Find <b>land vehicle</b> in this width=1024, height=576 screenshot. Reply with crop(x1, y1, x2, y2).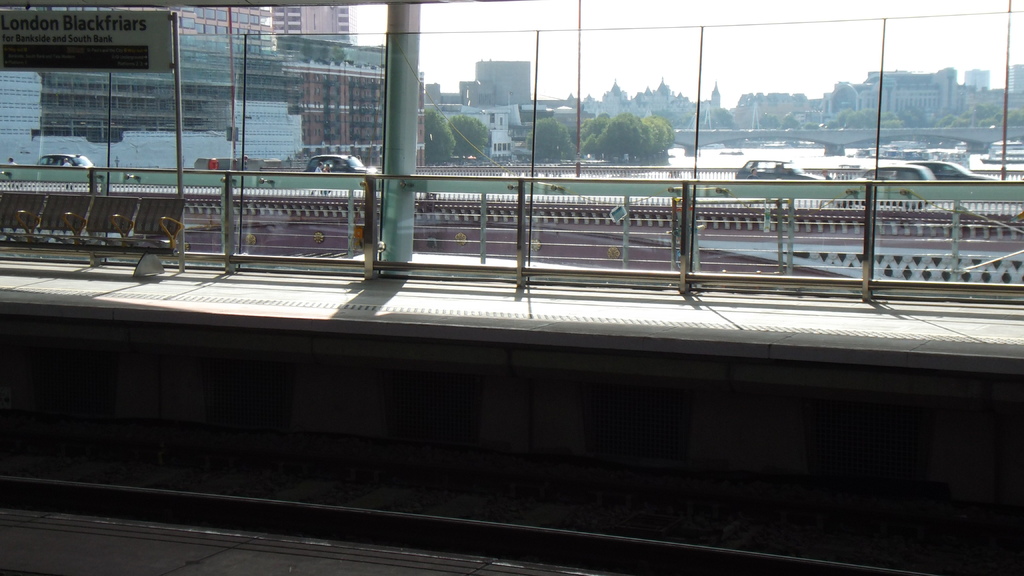
crop(866, 163, 932, 182).
